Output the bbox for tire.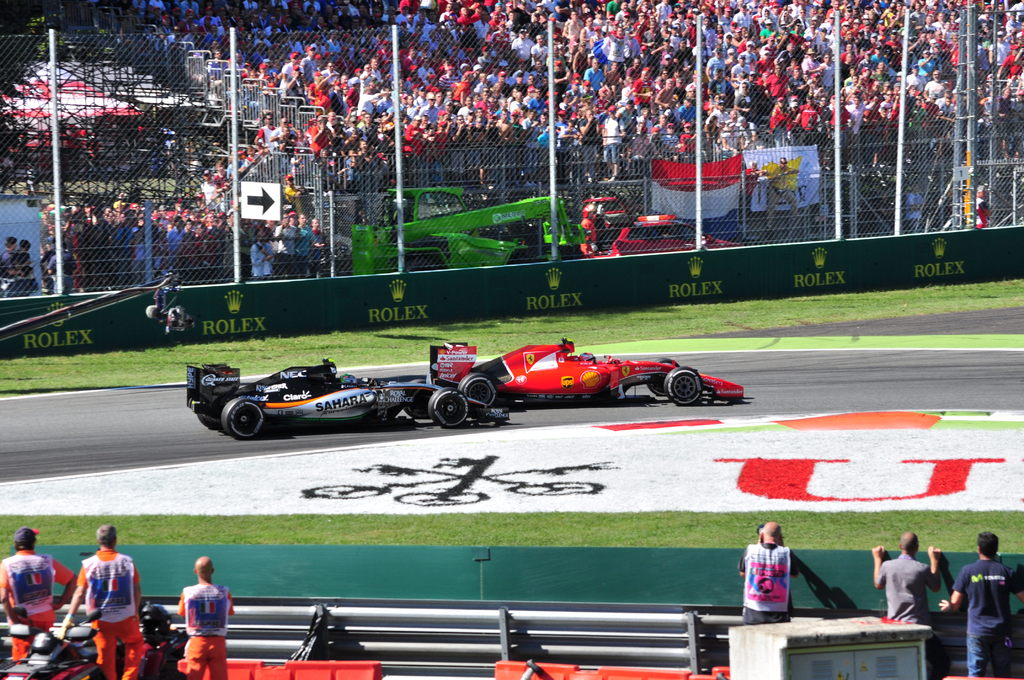
[x1=462, y1=371, x2=504, y2=410].
